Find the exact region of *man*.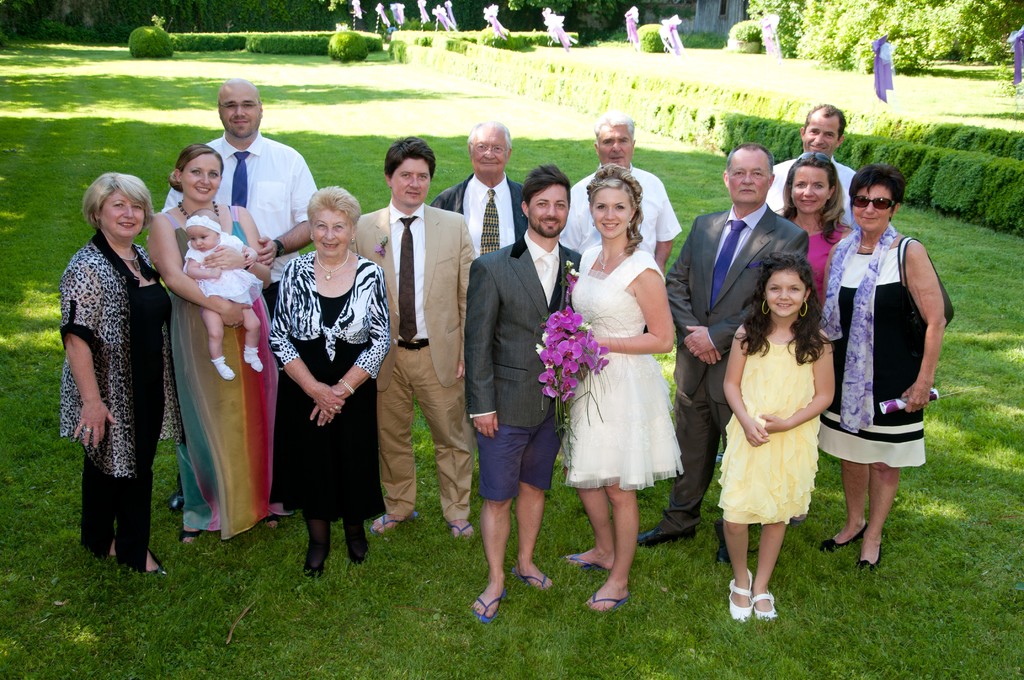
Exact region: locate(643, 142, 811, 567).
